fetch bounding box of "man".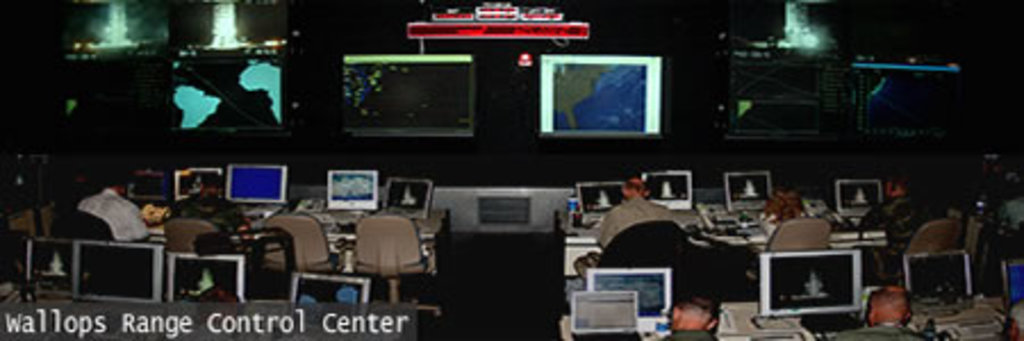
Bbox: Rect(860, 166, 947, 261).
